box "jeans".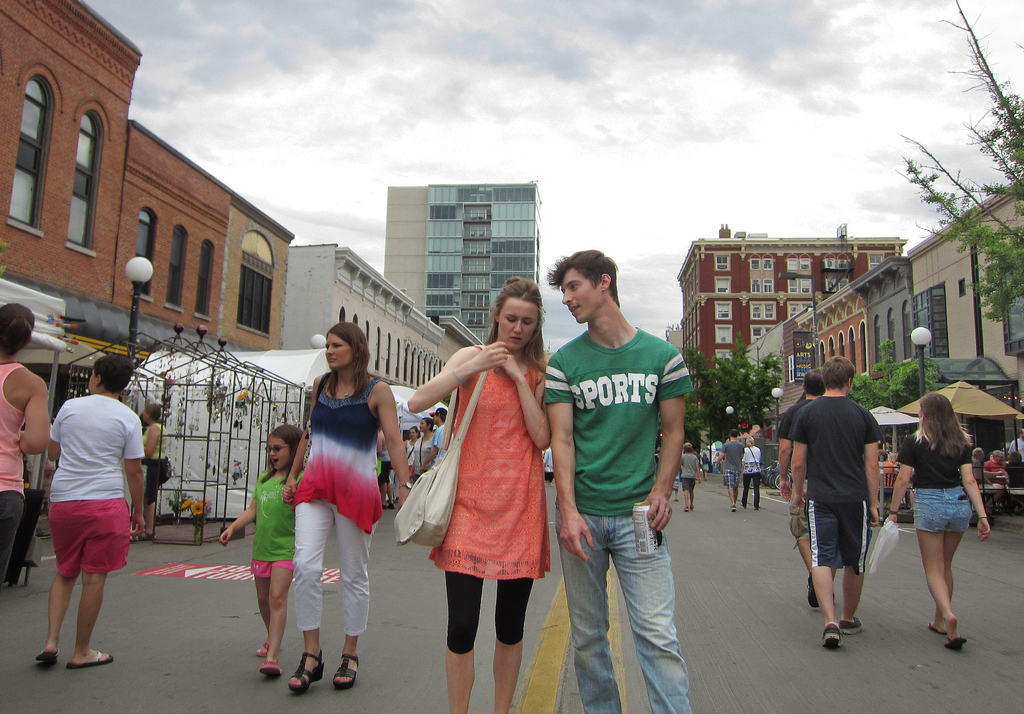
{"x1": 556, "y1": 490, "x2": 692, "y2": 705}.
